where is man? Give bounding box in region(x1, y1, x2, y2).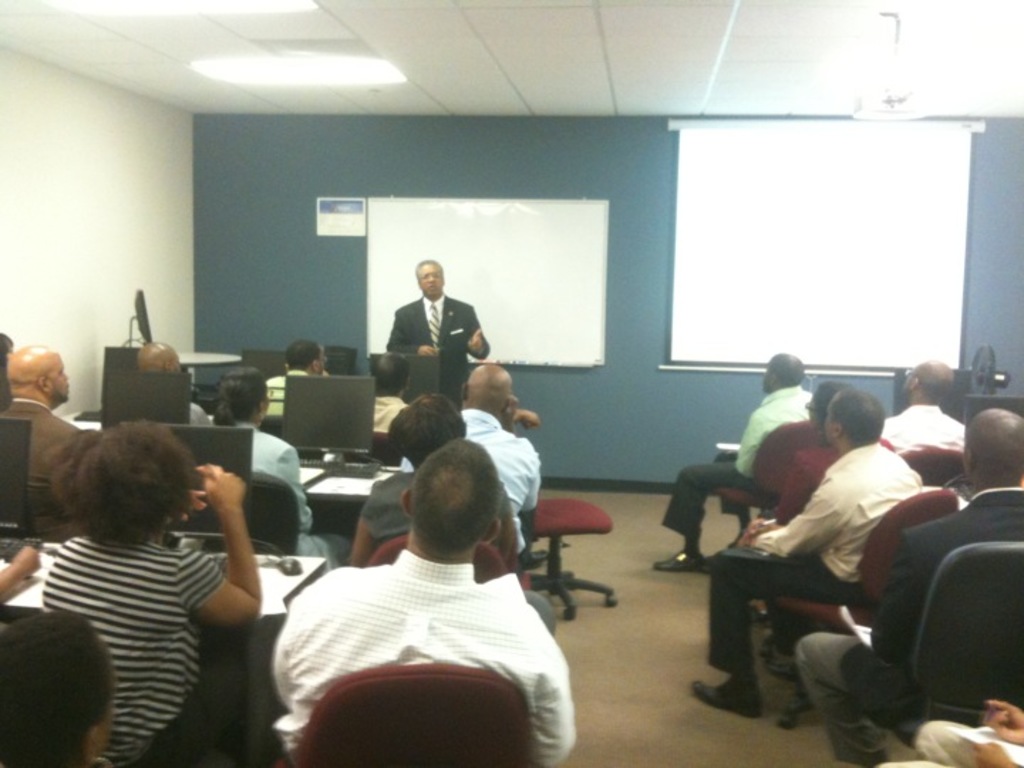
region(863, 360, 978, 492).
